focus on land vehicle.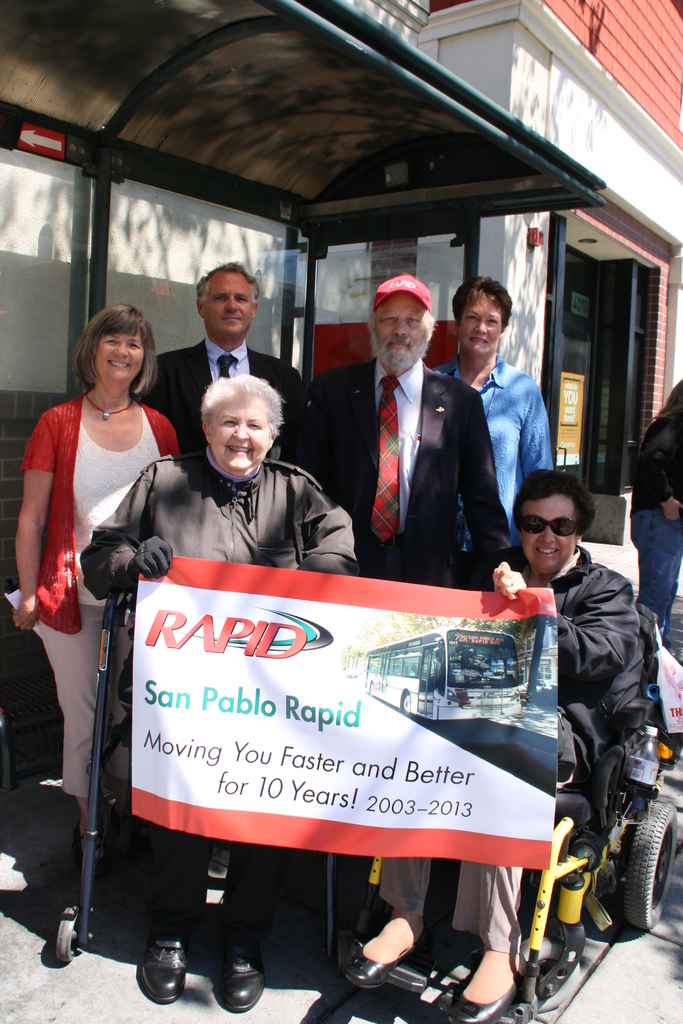
Focused at [left=352, top=627, right=681, bottom=1023].
